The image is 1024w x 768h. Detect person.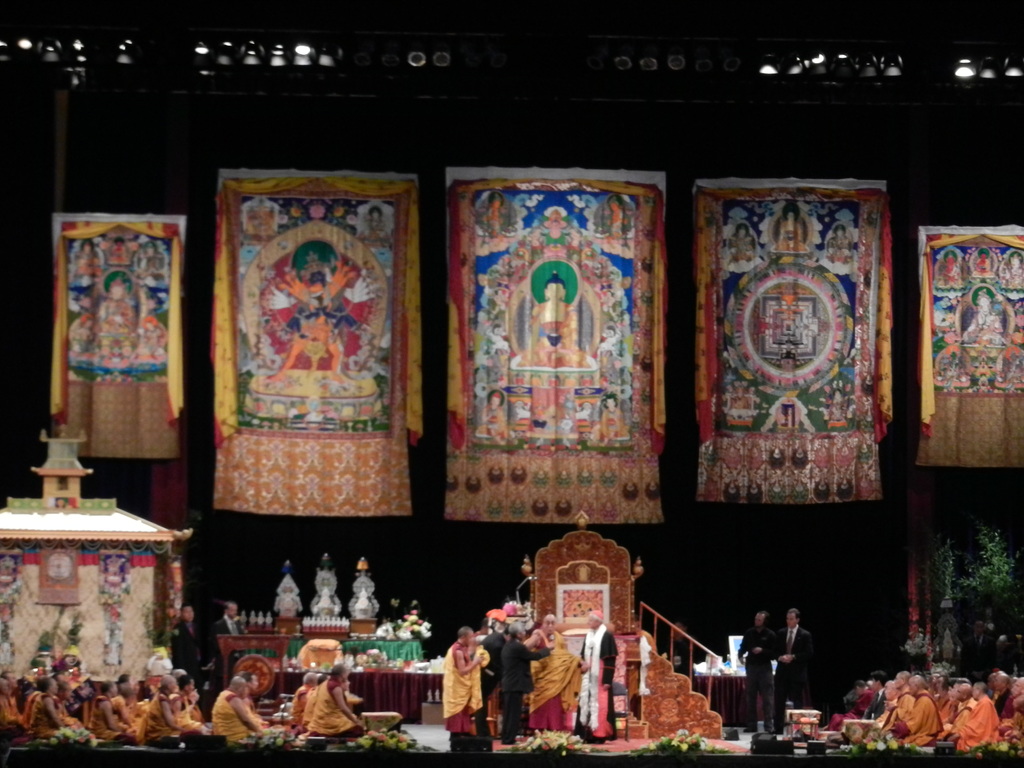
Detection: bbox(175, 600, 219, 681).
